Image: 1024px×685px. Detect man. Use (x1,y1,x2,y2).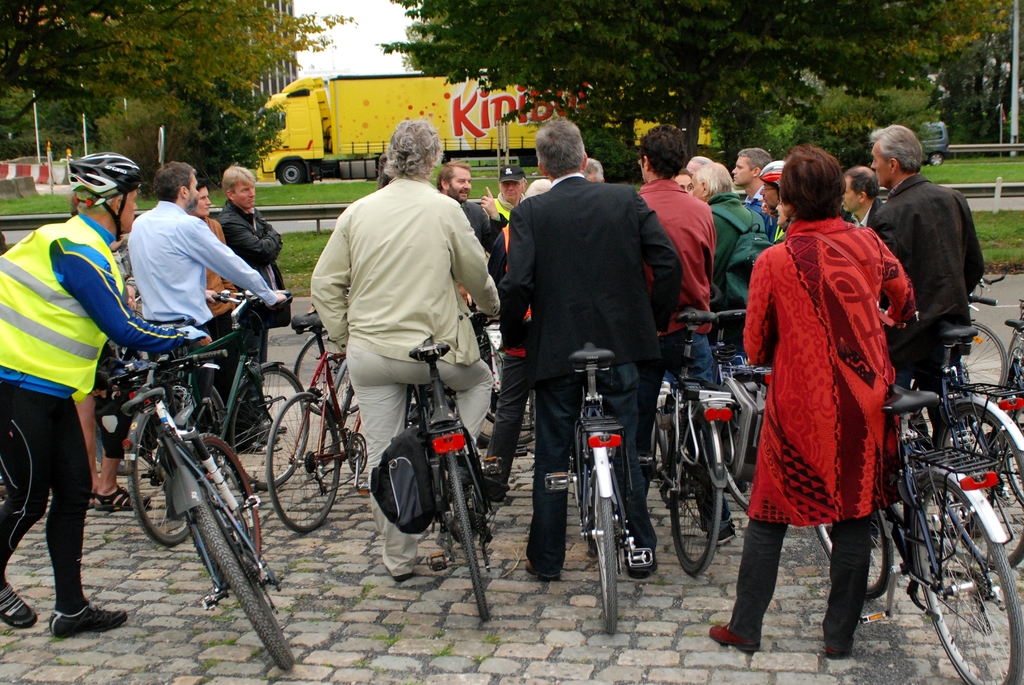
(435,161,511,250).
